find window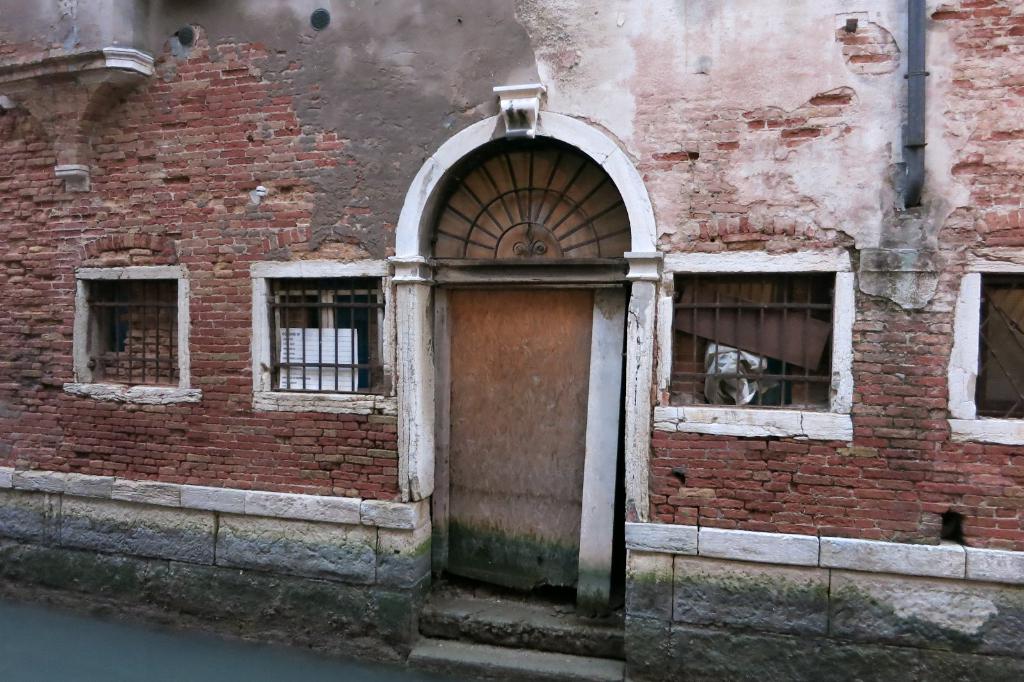
bbox=(268, 277, 384, 388)
